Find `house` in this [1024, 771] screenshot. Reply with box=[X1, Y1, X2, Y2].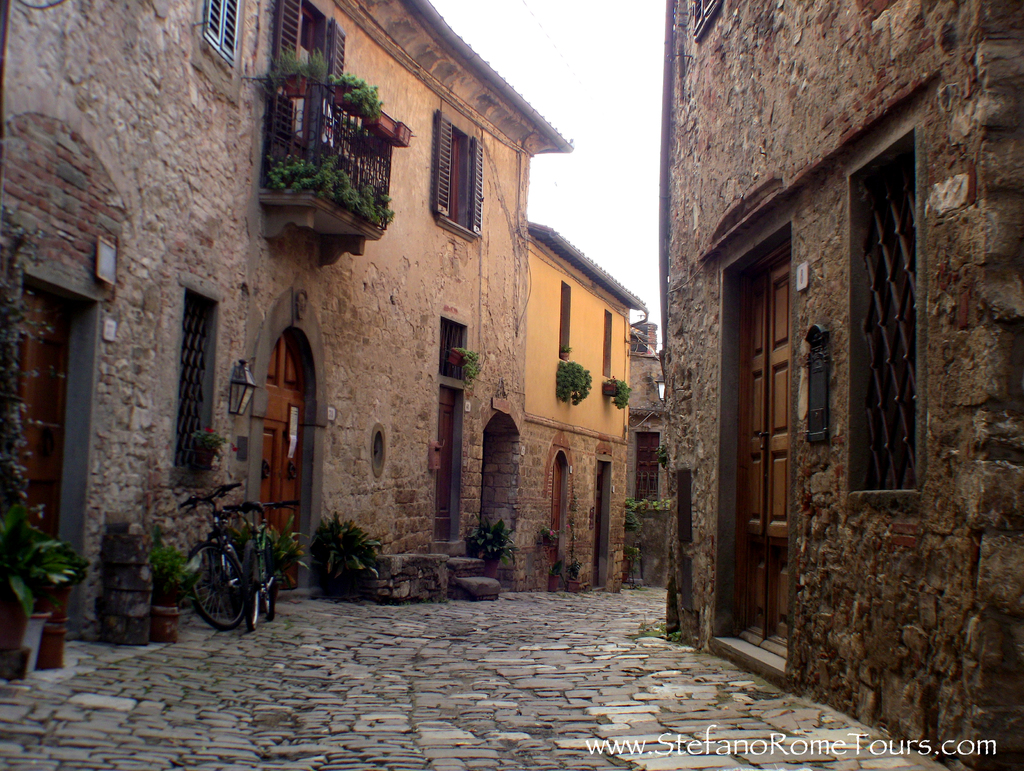
box=[525, 225, 644, 583].
